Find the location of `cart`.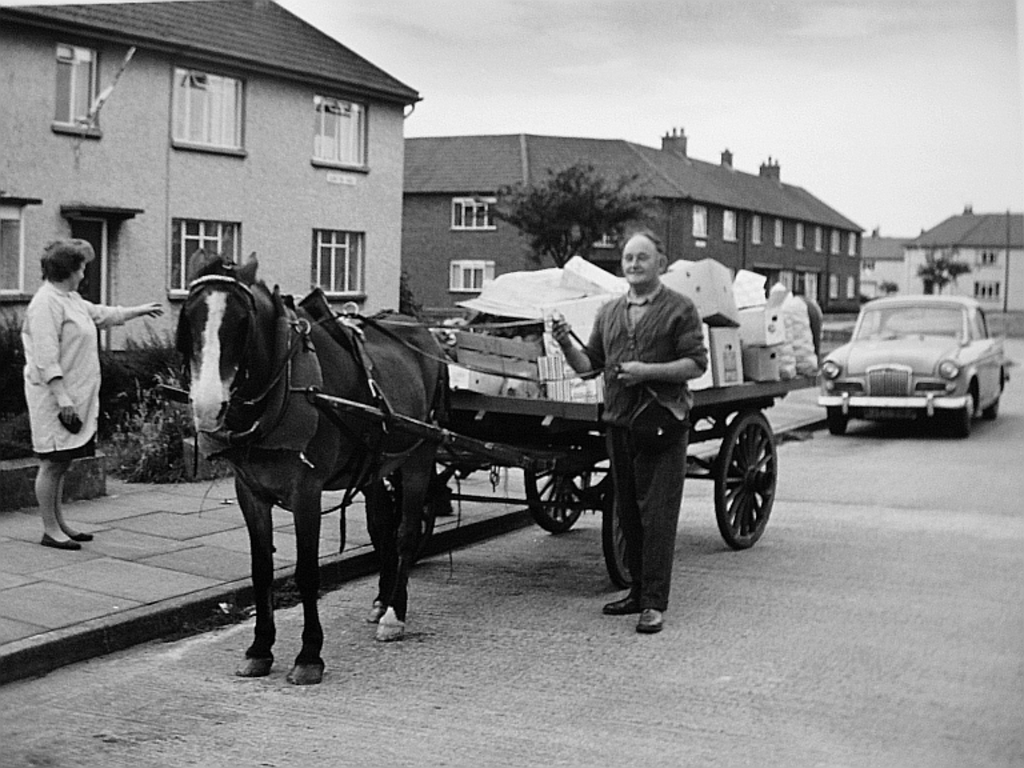
Location: 140, 251, 807, 659.
